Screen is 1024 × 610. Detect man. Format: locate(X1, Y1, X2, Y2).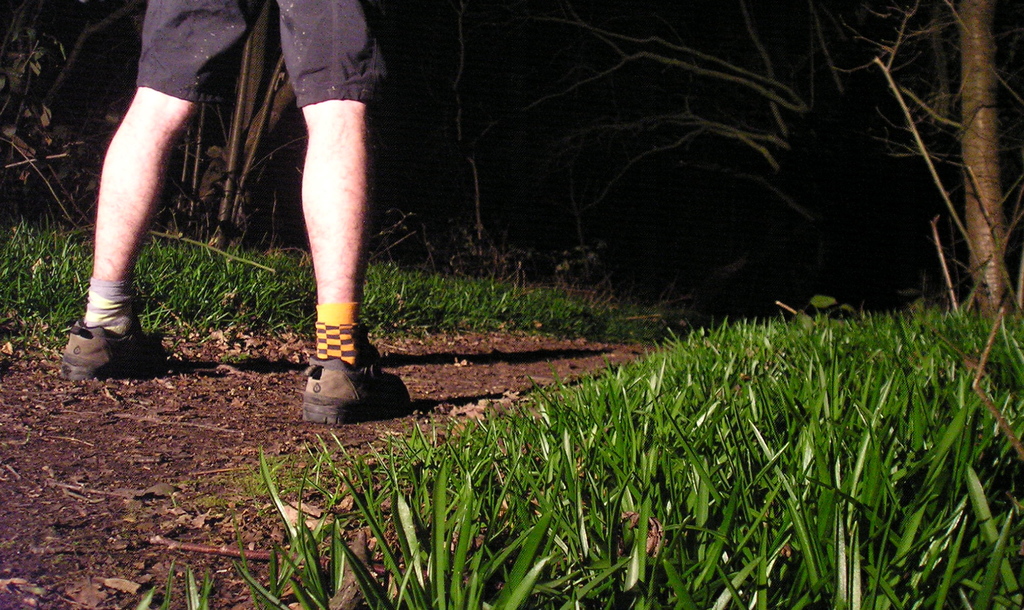
locate(62, 0, 413, 425).
